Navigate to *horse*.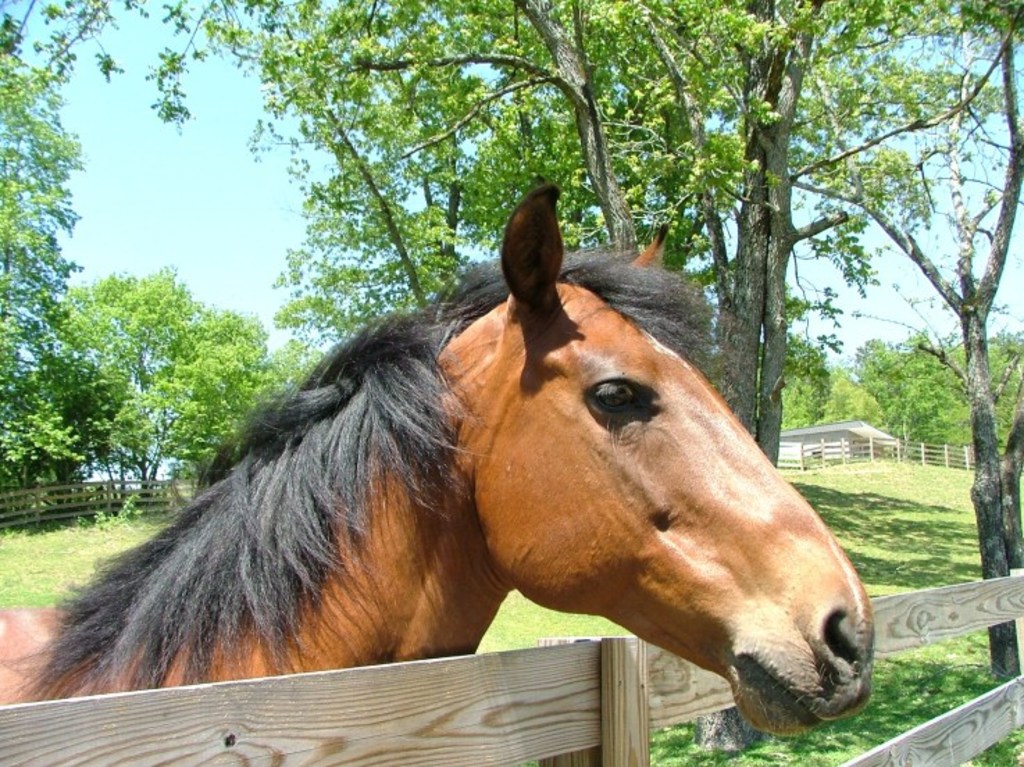
Navigation target: left=0, top=185, right=880, bottom=711.
